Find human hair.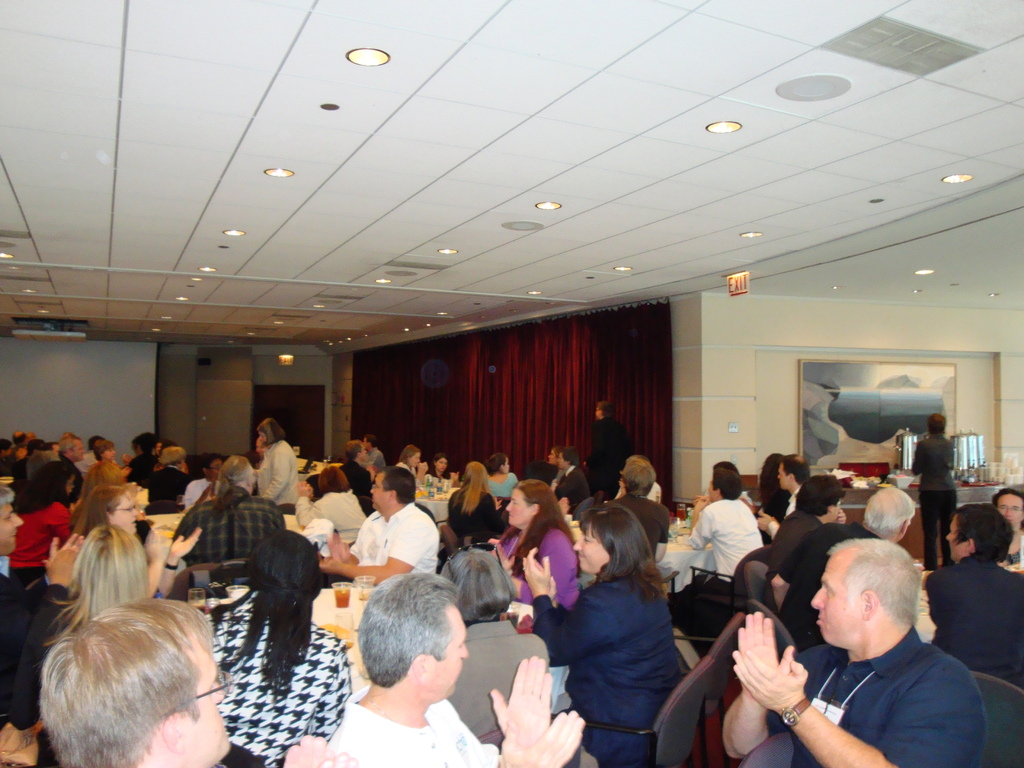
[758, 452, 790, 520].
